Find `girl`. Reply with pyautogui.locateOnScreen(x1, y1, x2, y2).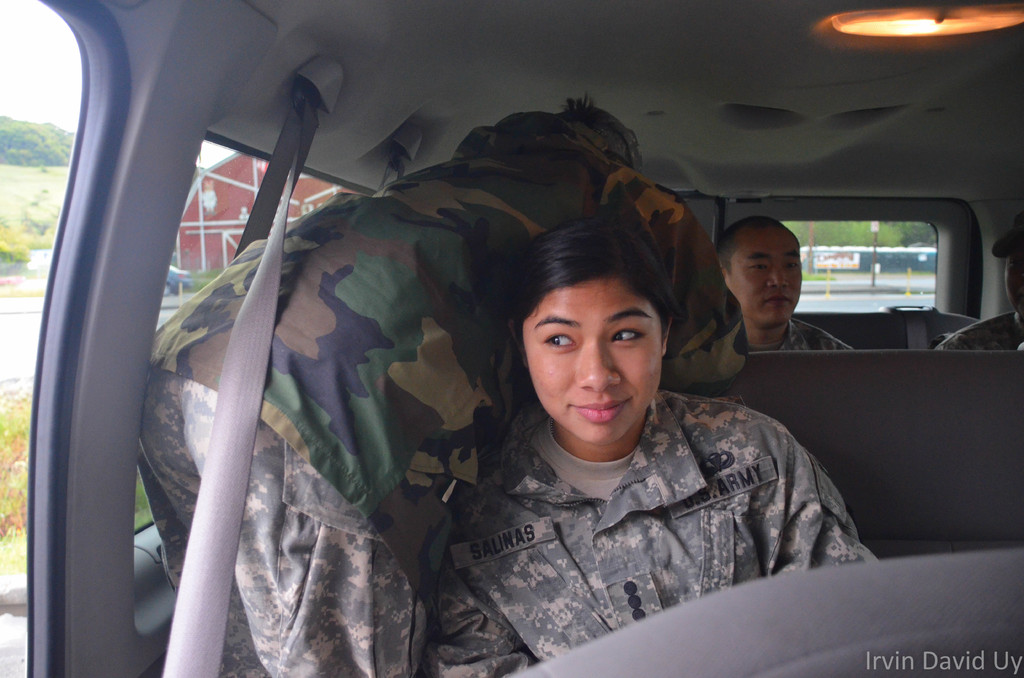
pyautogui.locateOnScreen(422, 225, 882, 677).
